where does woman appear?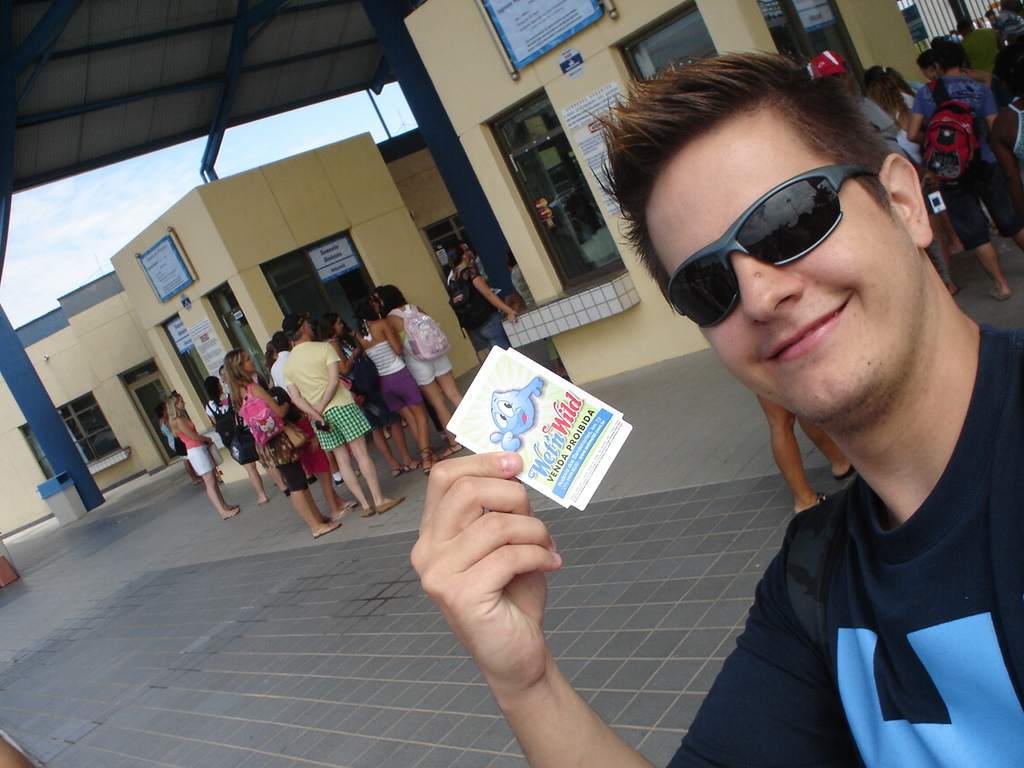
Appears at <region>203, 373, 266, 502</region>.
